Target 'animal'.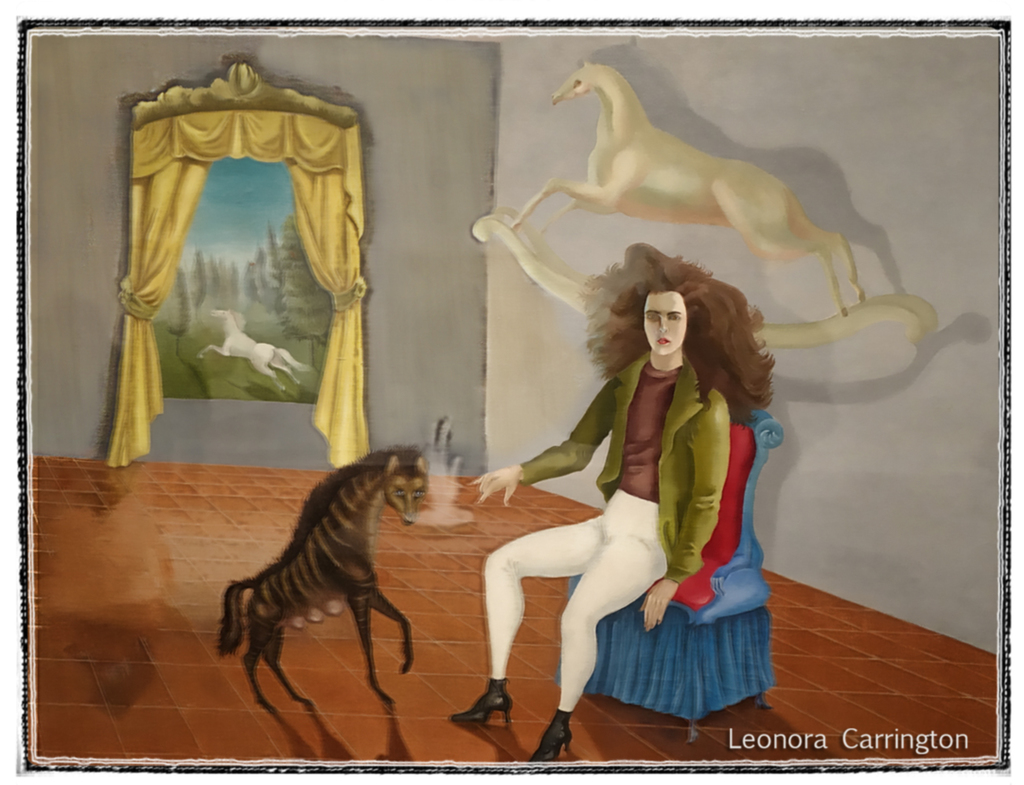
Target region: (524,66,874,329).
